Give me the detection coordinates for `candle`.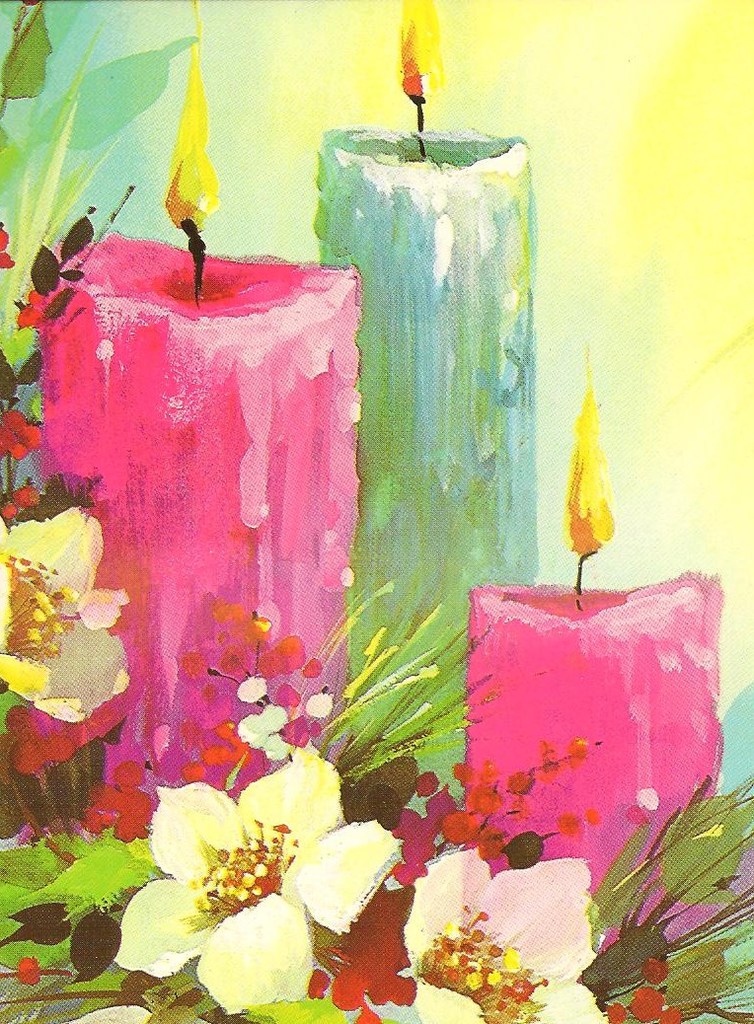
34,0,362,812.
